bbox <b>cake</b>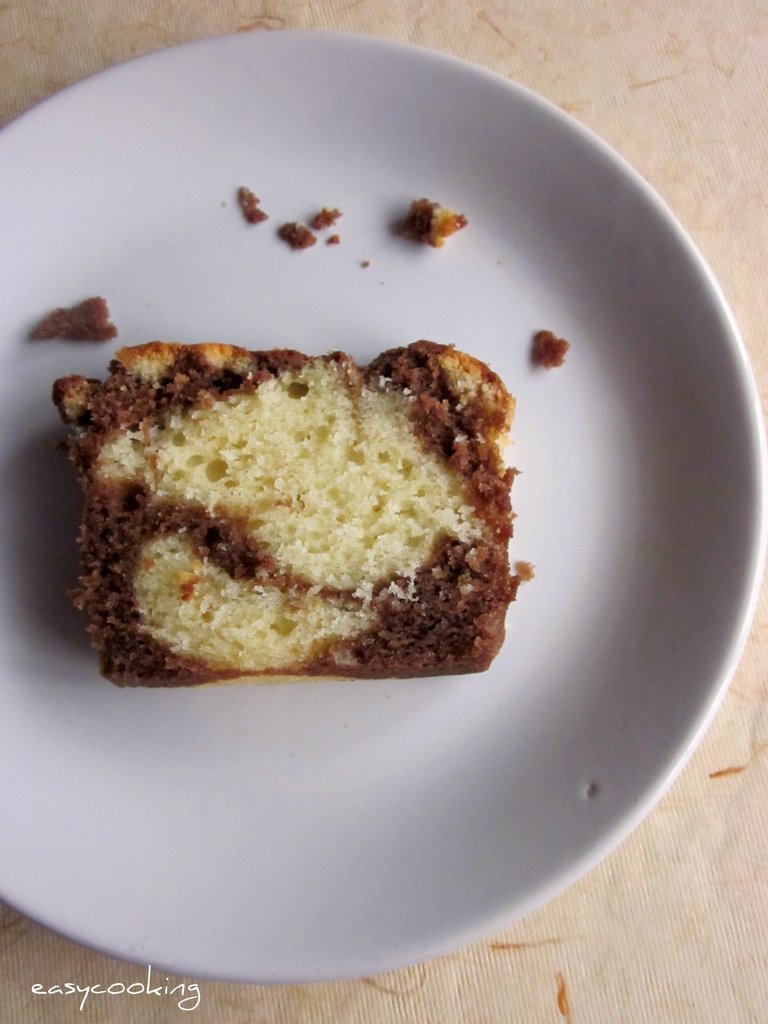
[left=53, top=344, right=520, bottom=686]
